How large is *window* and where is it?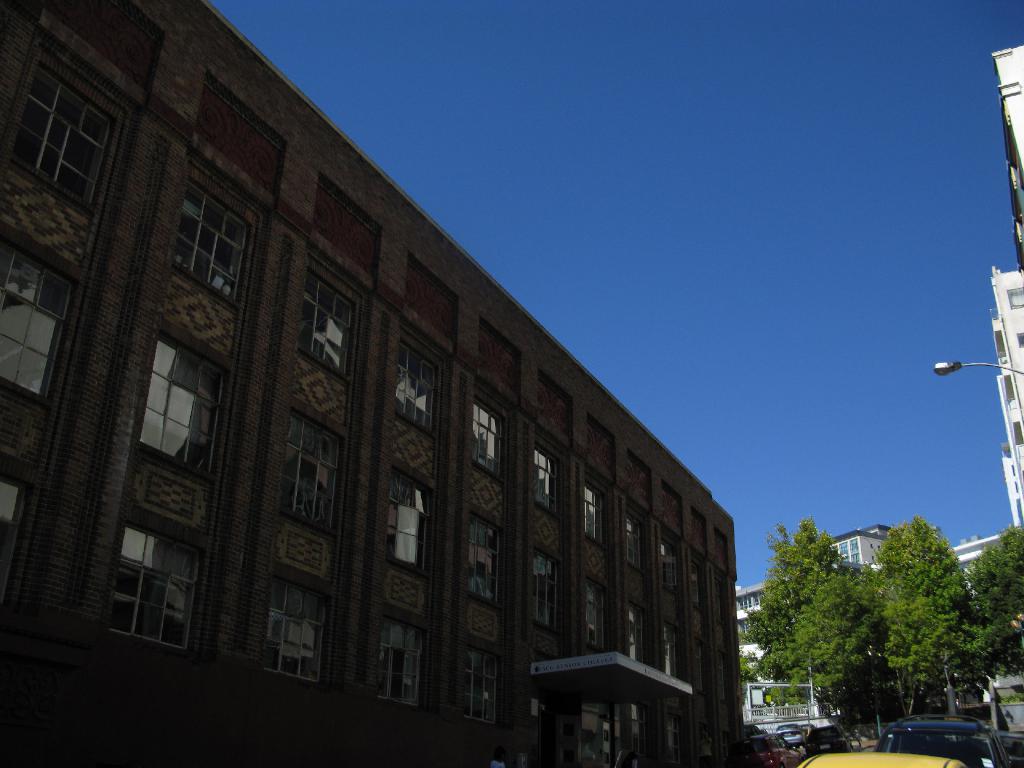
Bounding box: Rect(282, 405, 353, 540).
